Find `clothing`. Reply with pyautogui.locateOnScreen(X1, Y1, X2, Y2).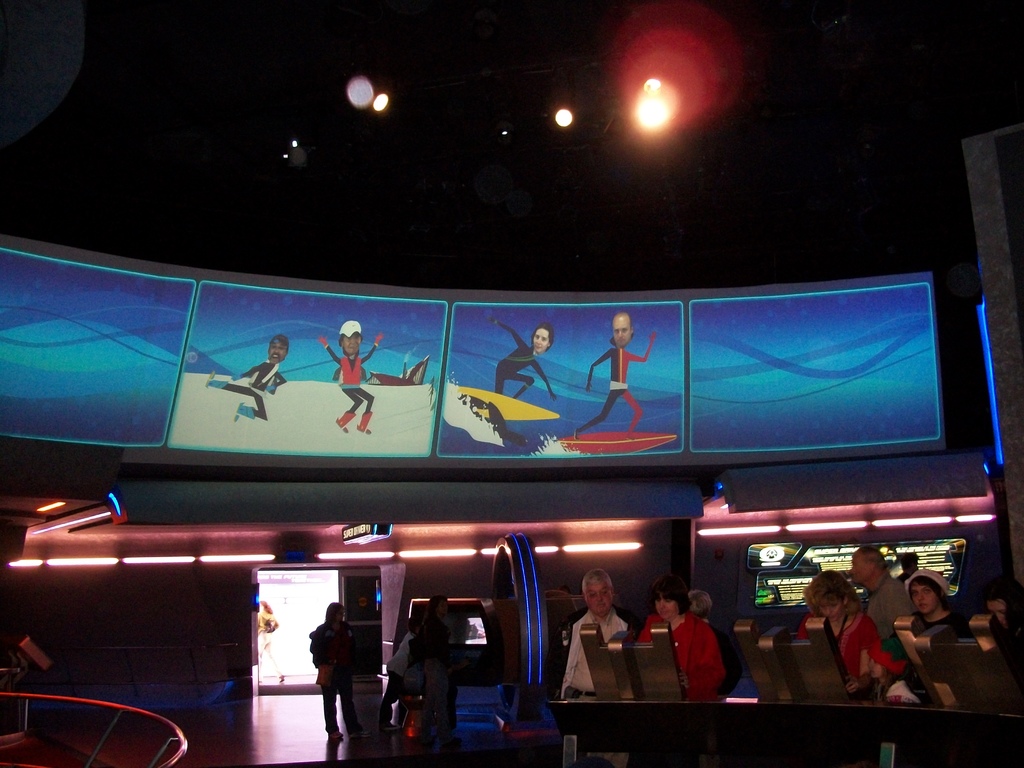
pyautogui.locateOnScreen(648, 610, 734, 692).
